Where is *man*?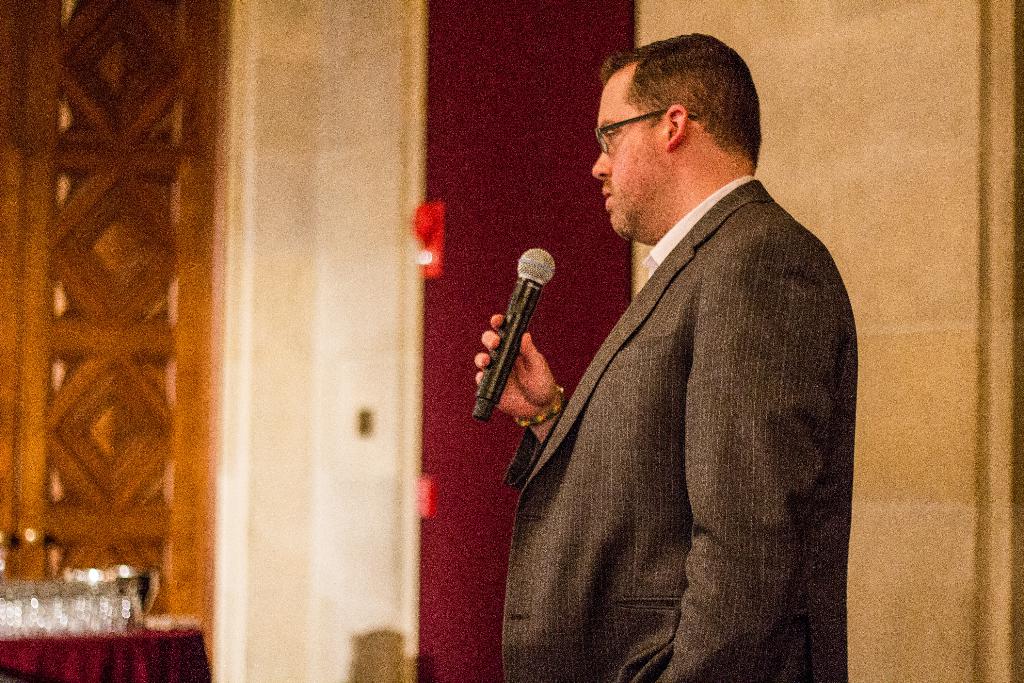
479/33/856/682.
